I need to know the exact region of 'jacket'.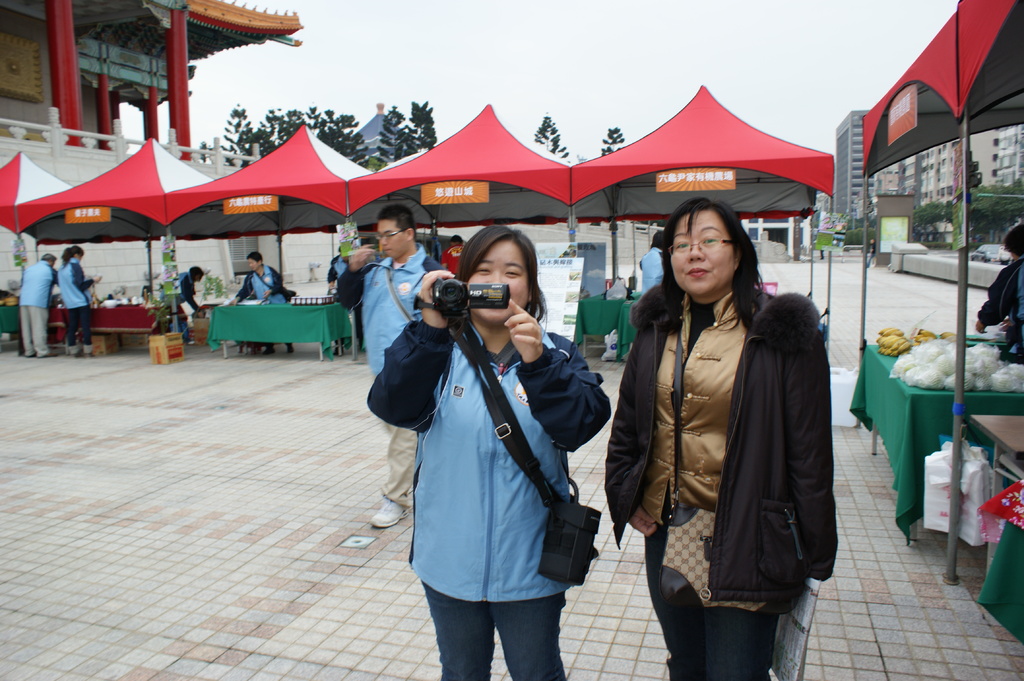
Region: [x1=362, y1=310, x2=612, y2=602].
